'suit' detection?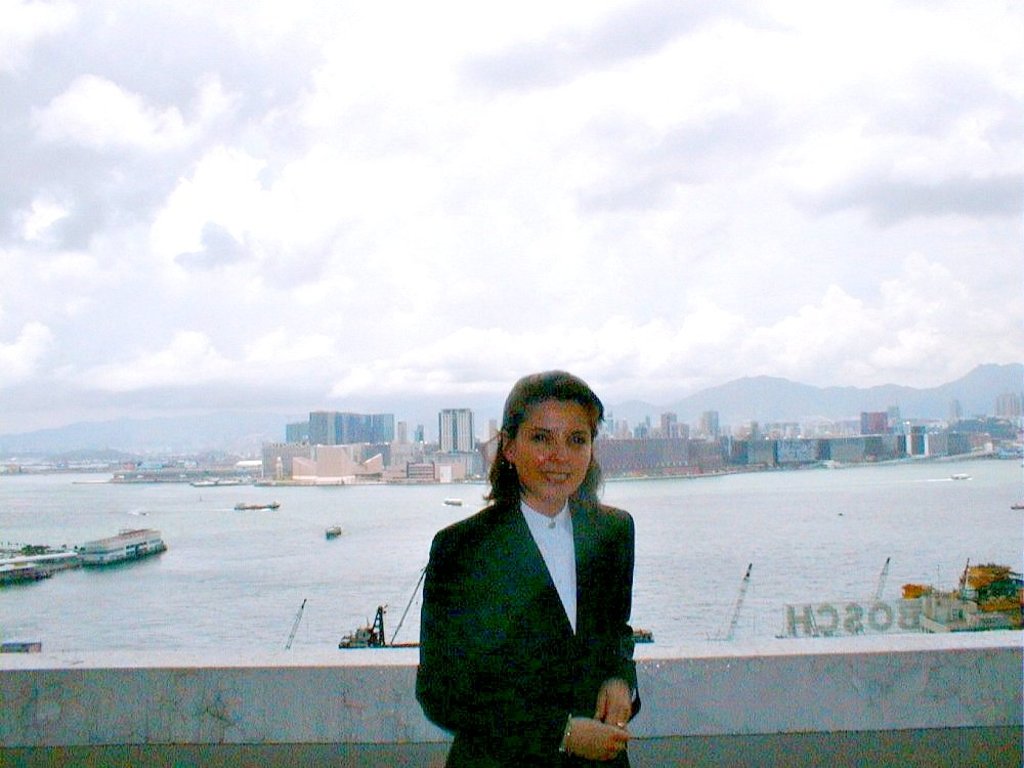
389,447,676,767
